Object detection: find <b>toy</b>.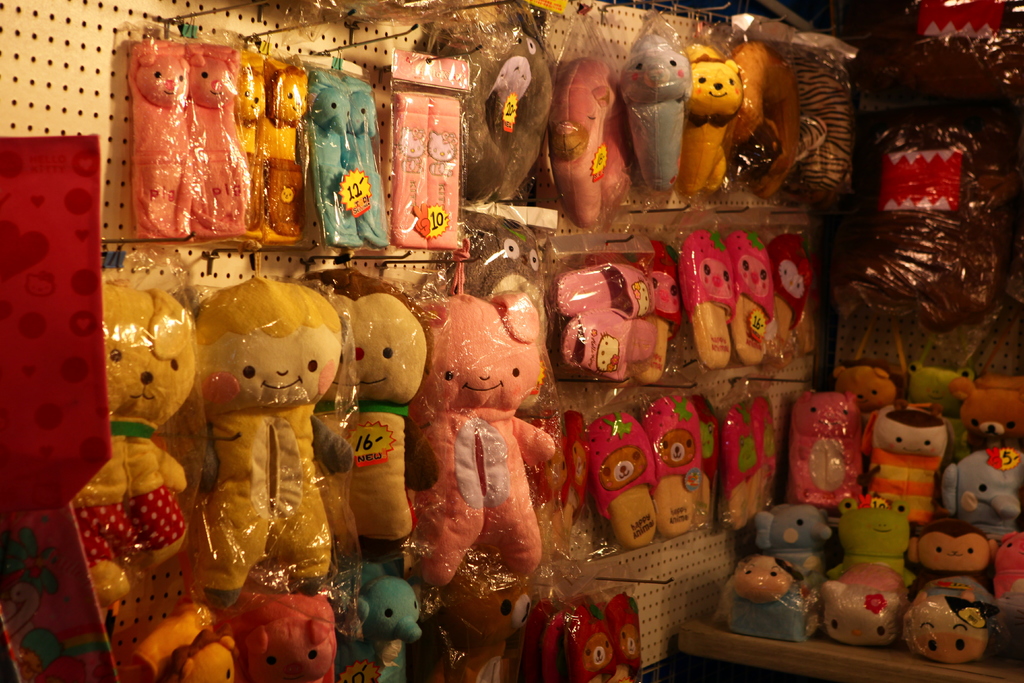
bbox=(874, 407, 946, 531).
